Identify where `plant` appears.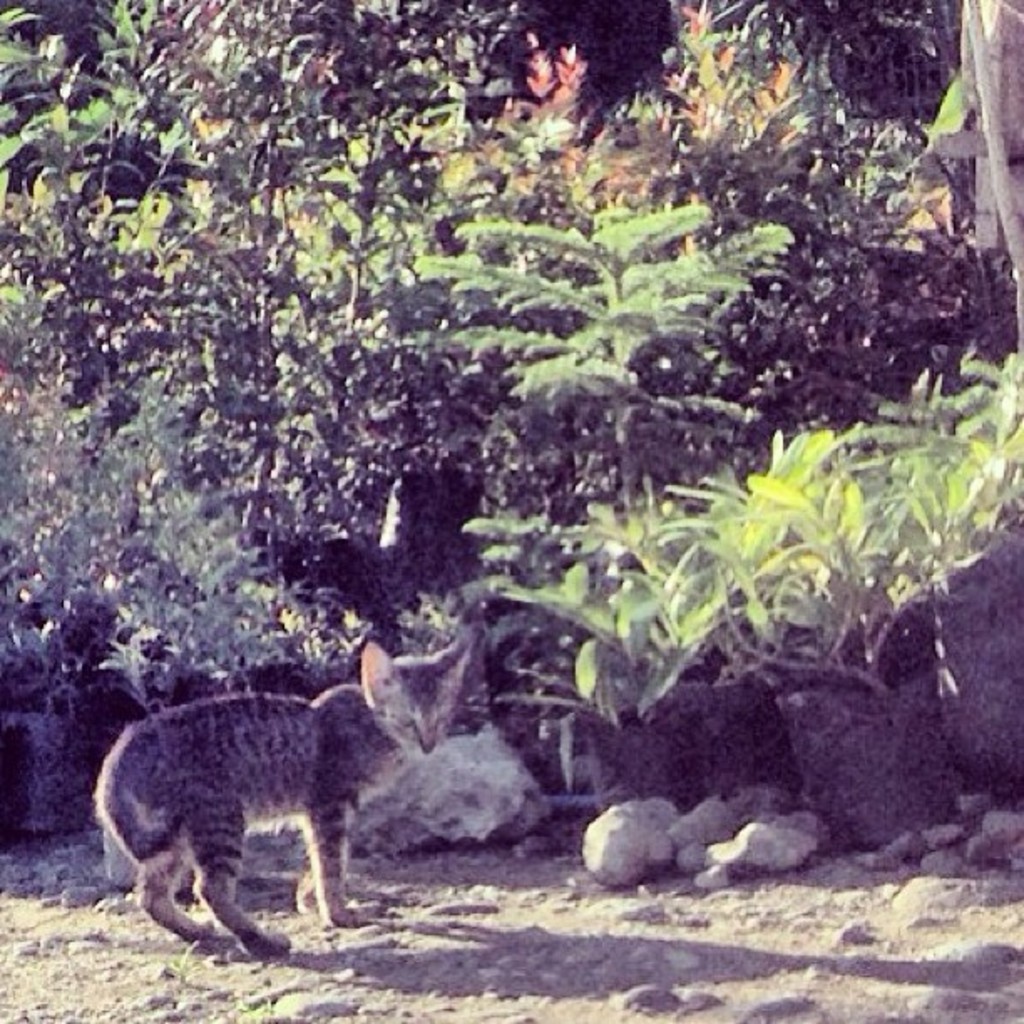
Appears at <box>423,207,790,500</box>.
